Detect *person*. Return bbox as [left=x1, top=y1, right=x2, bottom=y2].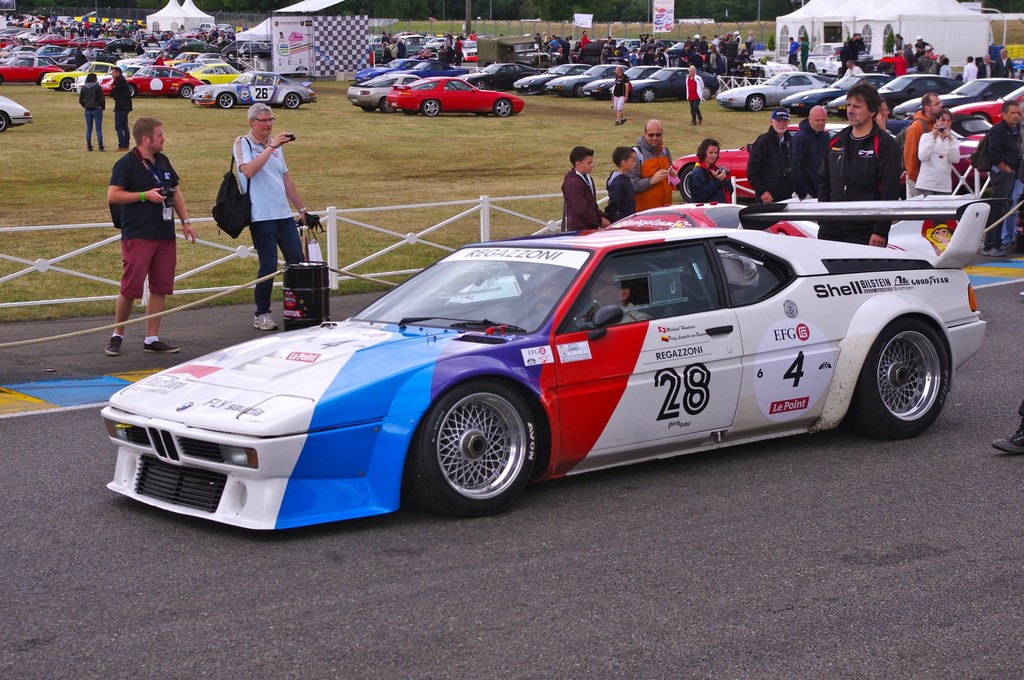
[left=627, top=121, right=677, bottom=213].
